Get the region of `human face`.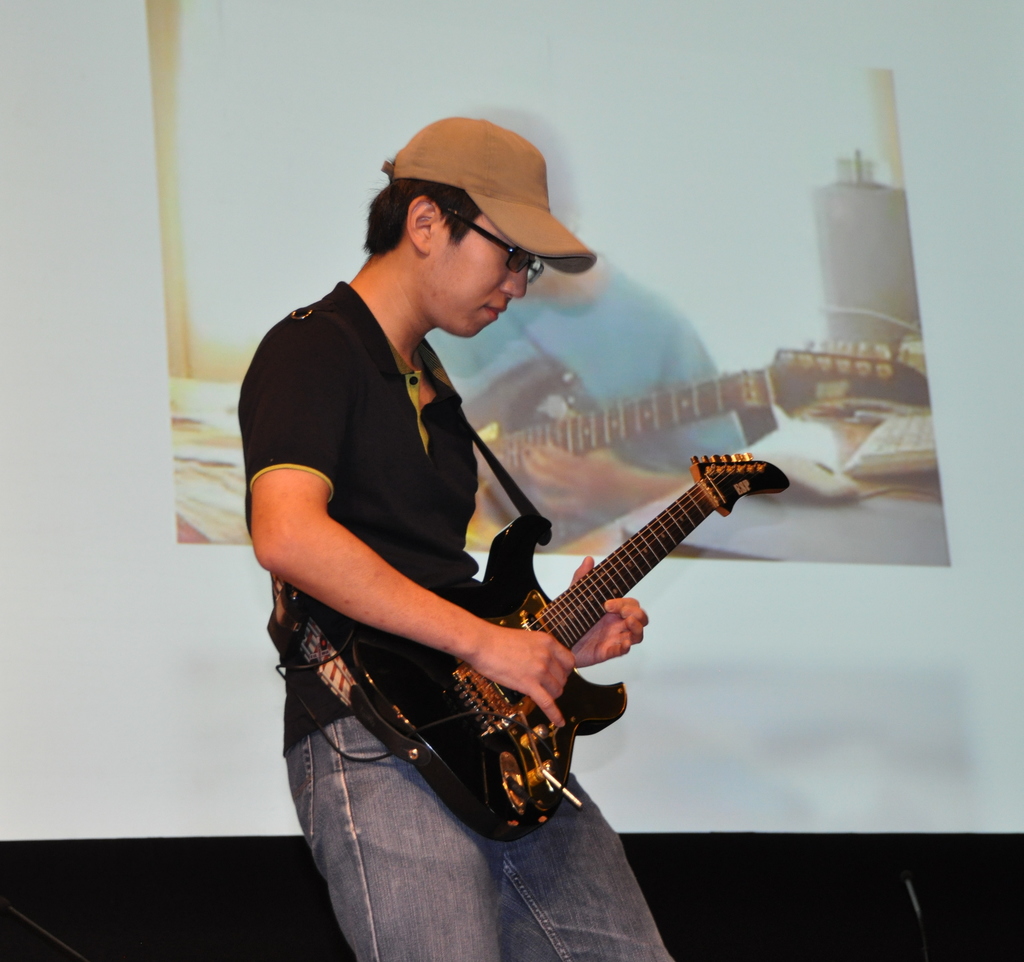
<region>417, 216, 530, 342</region>.
